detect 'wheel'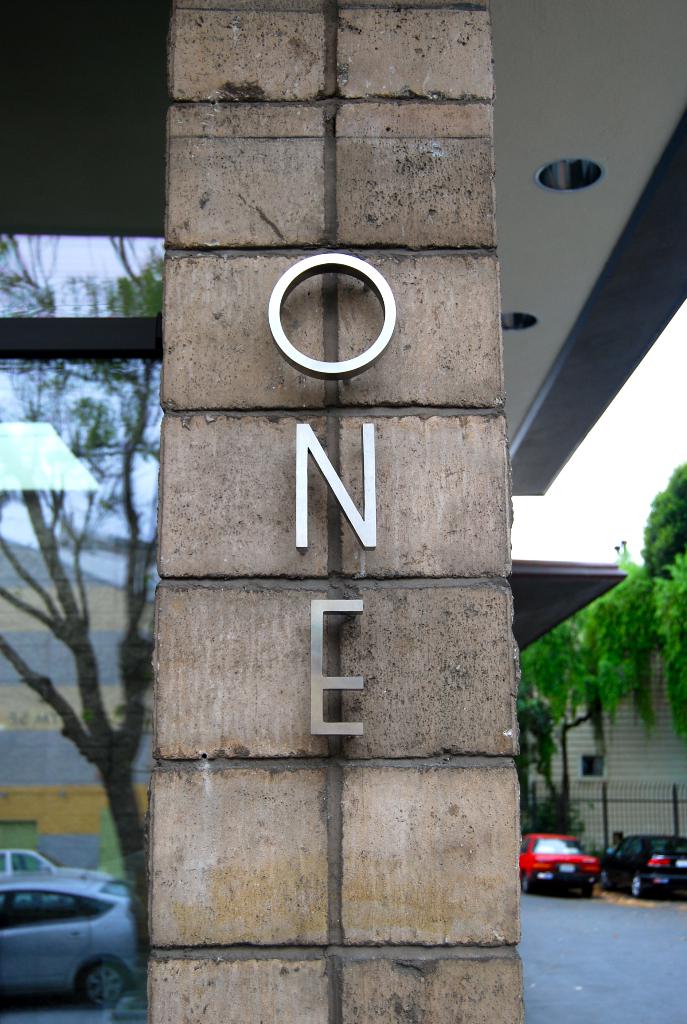
select_region(77, 964, 135, 1014)
